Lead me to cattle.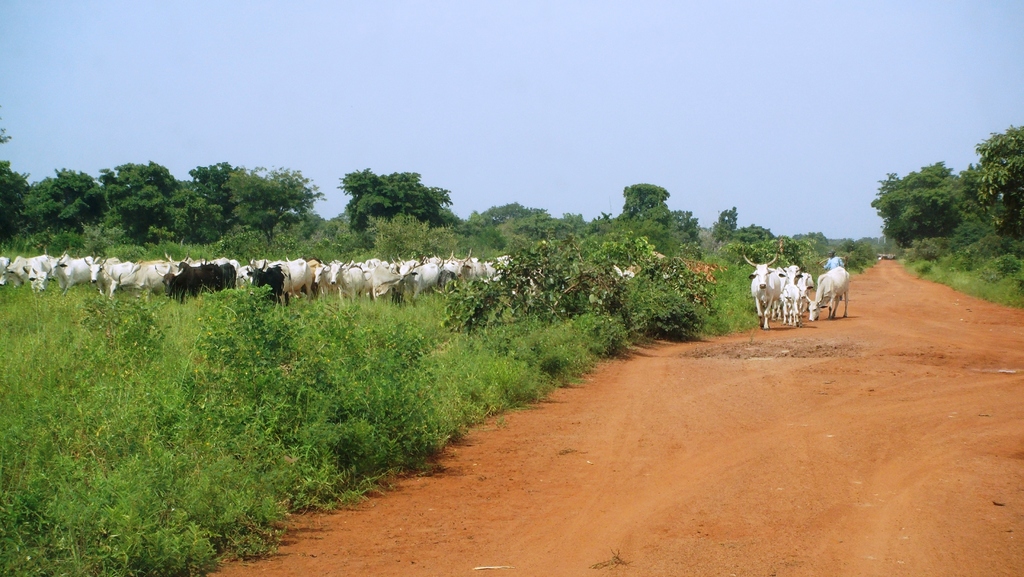
Lead to left=785, top=283, right=800, bottom=324.
